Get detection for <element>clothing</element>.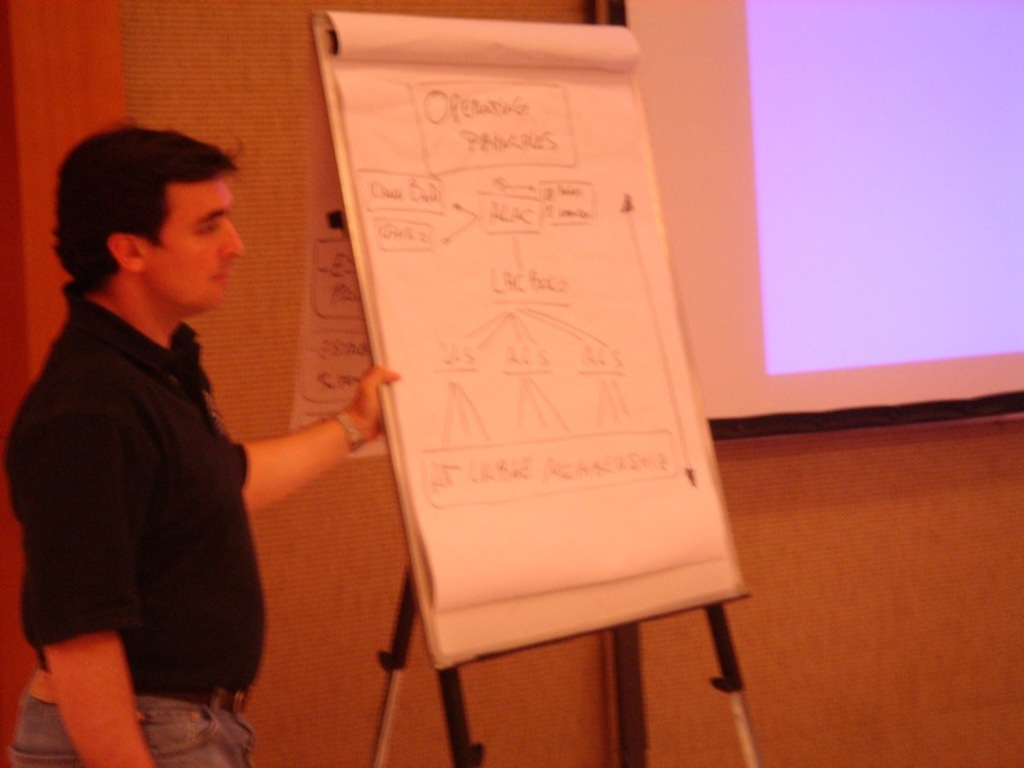
Detection: box=[27, 238, 256, 662].
